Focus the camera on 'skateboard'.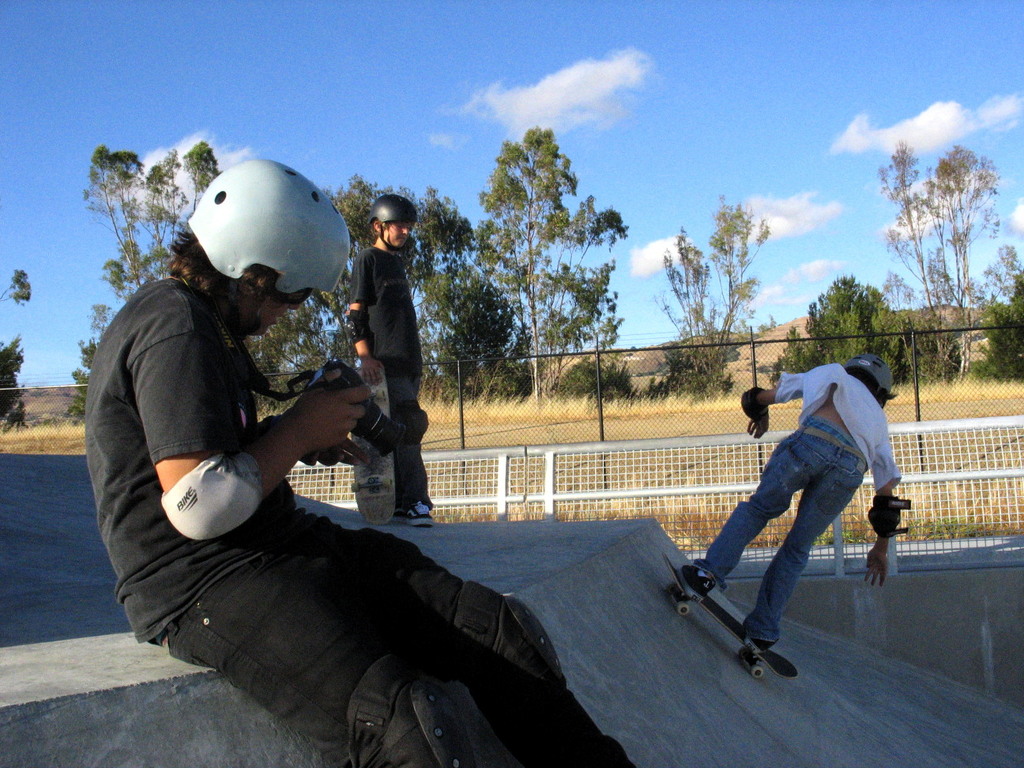
Focus region: l=667, t=555, r=800, b=678.
